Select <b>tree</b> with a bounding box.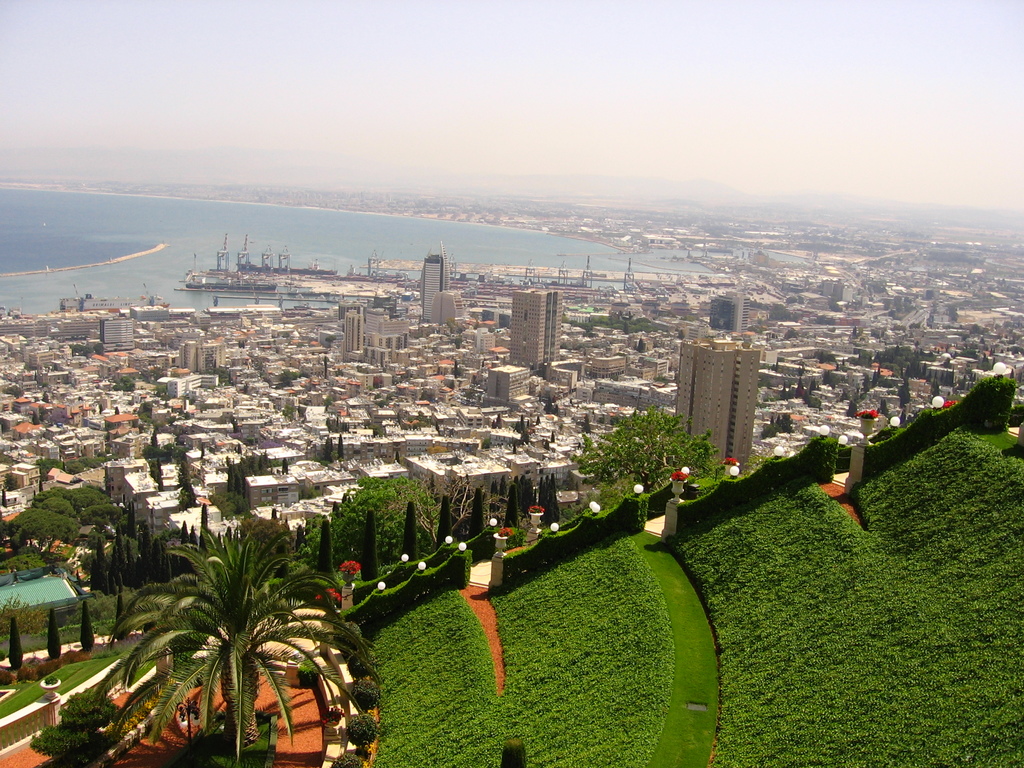
(156,458,170,486).
